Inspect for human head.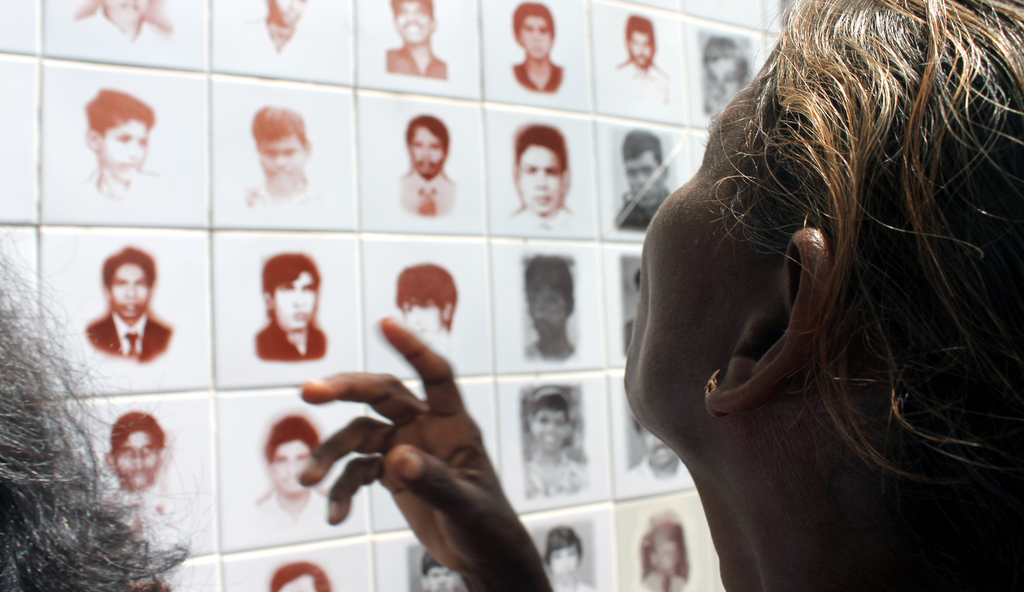
Inspection: left=104, top=0, right=145, bottom=22.
